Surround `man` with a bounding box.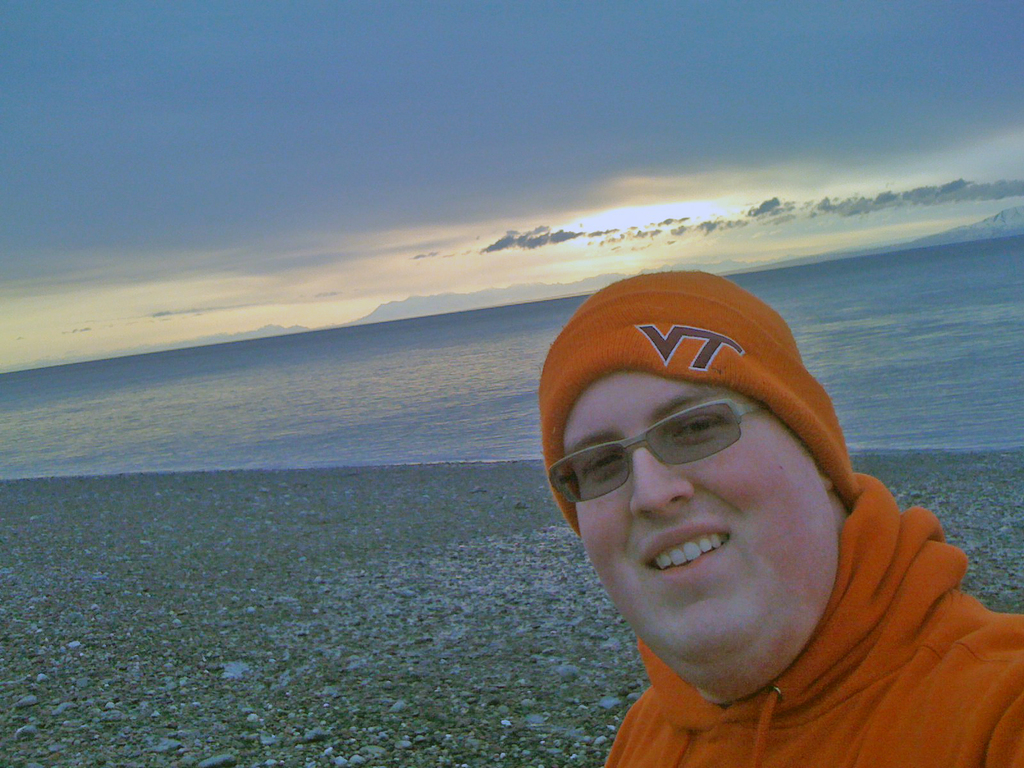
bbox=[533, 270, 1023, 767].
